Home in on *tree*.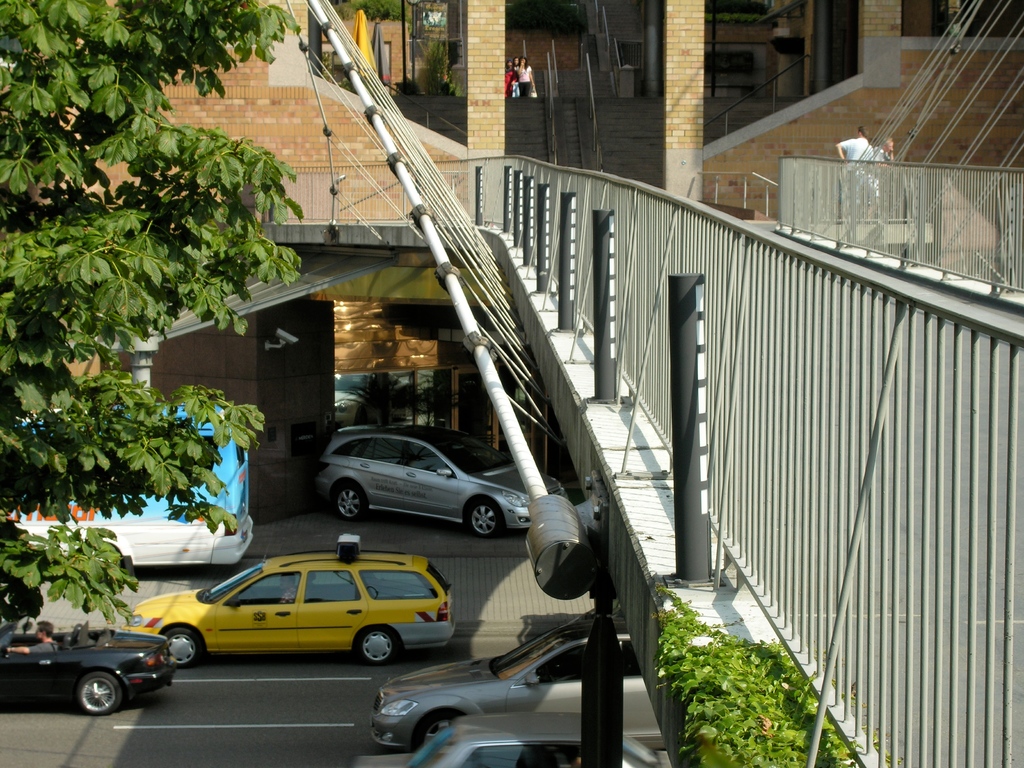
Homed in at left=332, top=0, right=417, bottom=22.
